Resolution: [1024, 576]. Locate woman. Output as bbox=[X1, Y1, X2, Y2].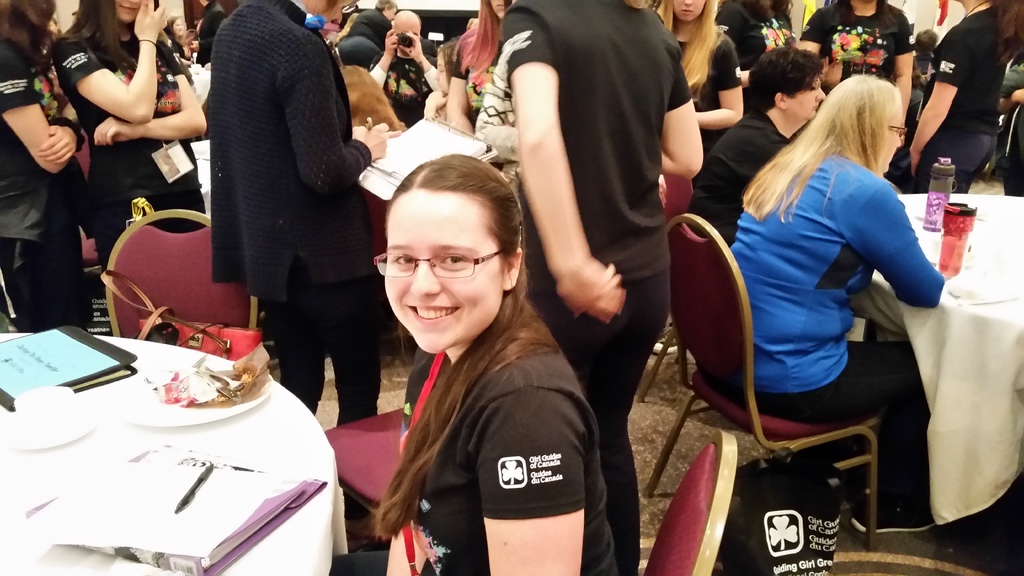
bbox=[441, 0, 511, 143].
